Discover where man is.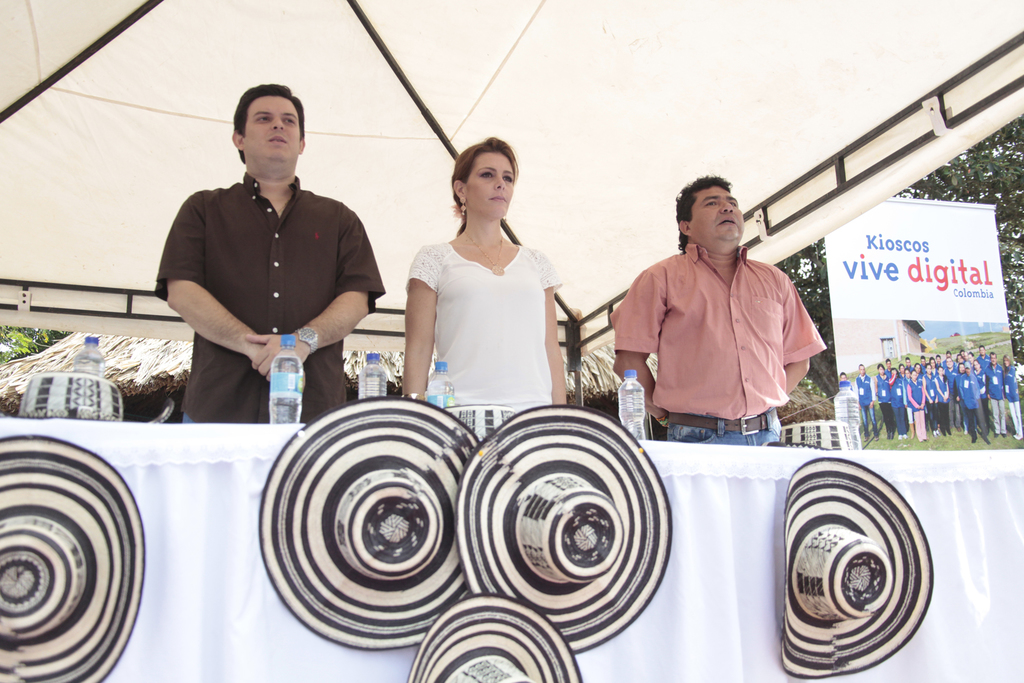
Discovered at 886, 360, 894, 375.
